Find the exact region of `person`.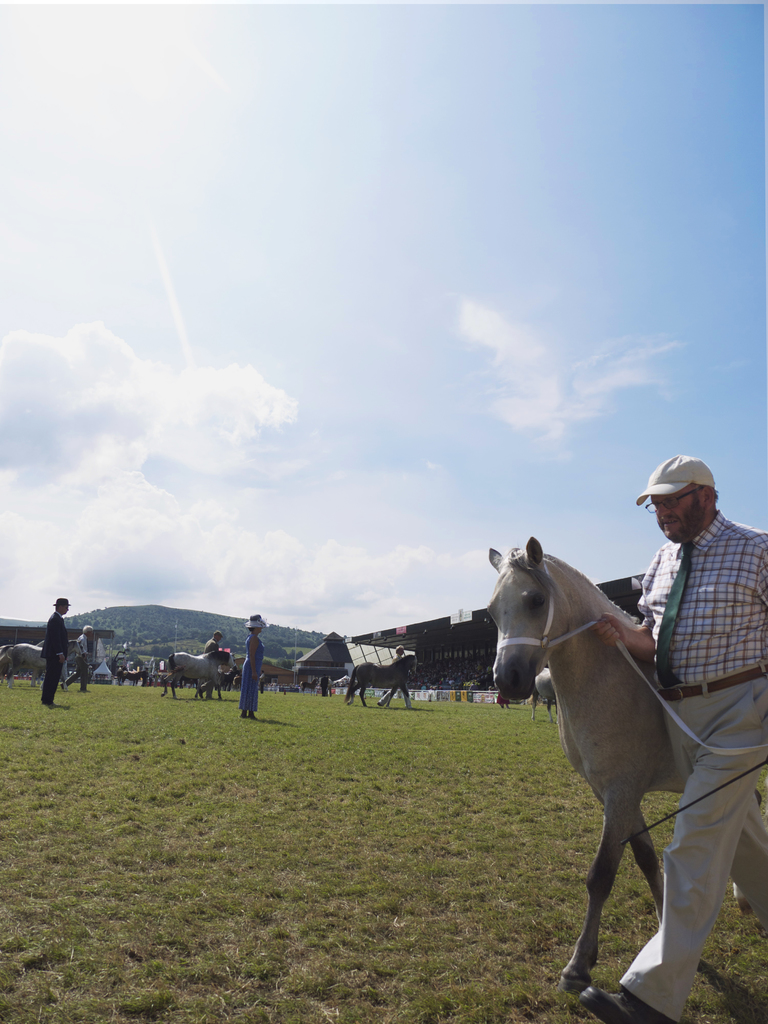
Exact region: 326,676,335,701.
